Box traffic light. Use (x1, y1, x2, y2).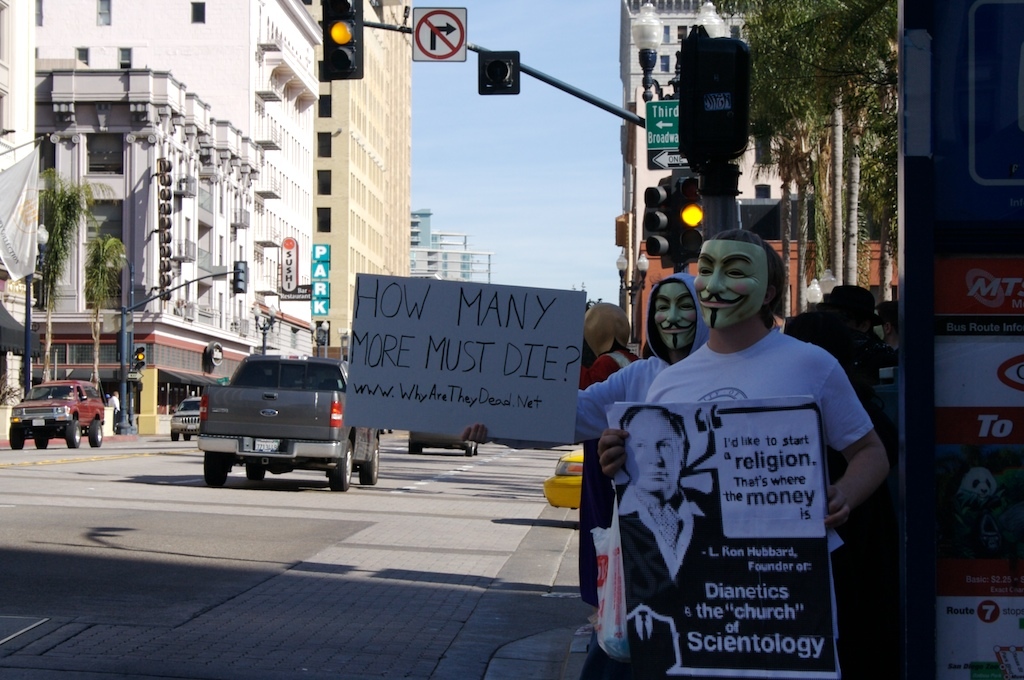
(643, 167, 707, 276).
